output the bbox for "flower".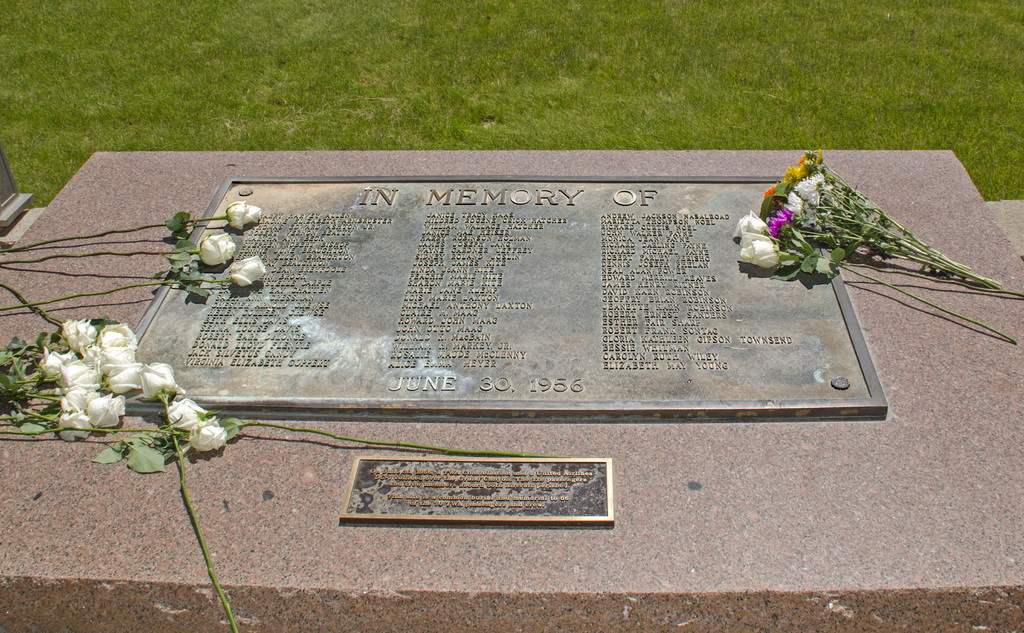
<bbox>107, 358, 144, 399</bbox>.
